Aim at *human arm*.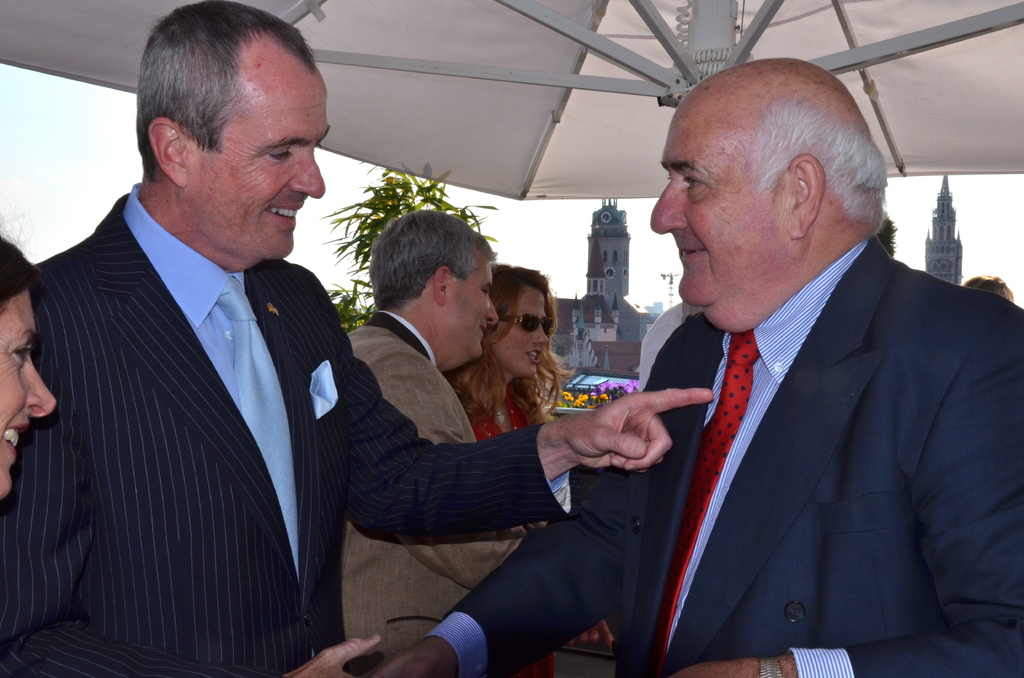
Aimed at <region>305, 266, 718, 539</region>.
